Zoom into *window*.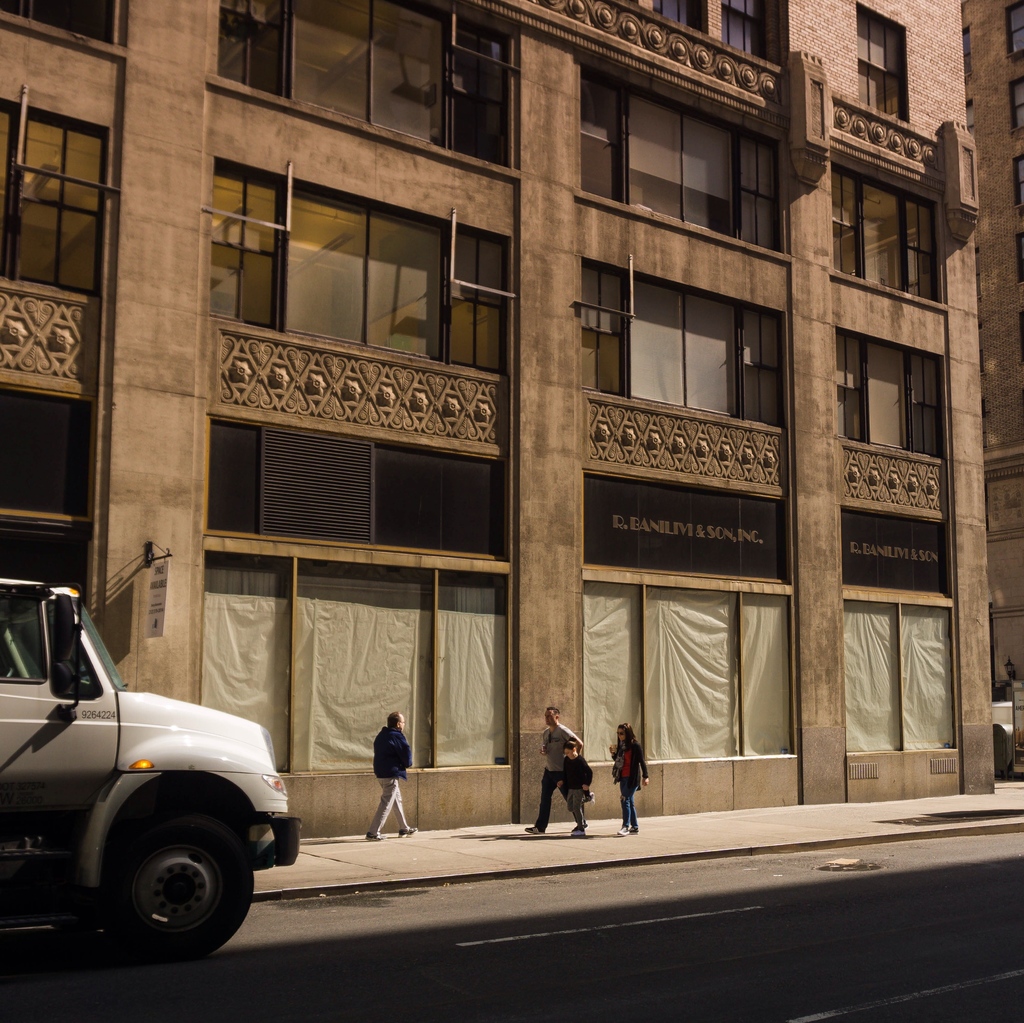
Zoom target: [260, 427, 373, 546].
